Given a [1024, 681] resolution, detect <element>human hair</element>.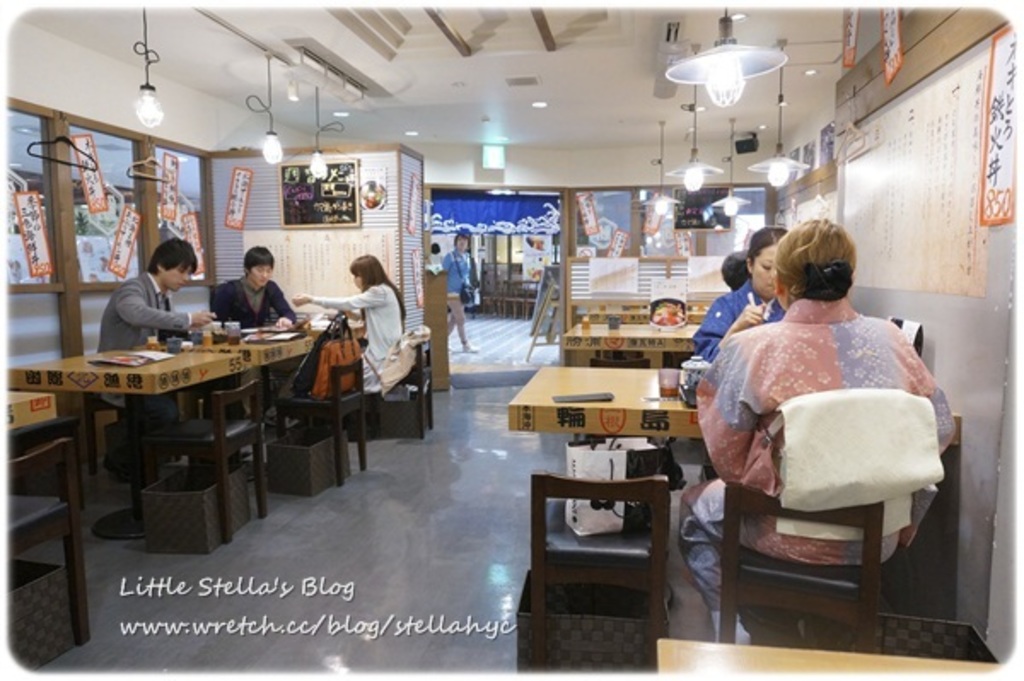
left=719, top=253, right=754, bottom=285.
